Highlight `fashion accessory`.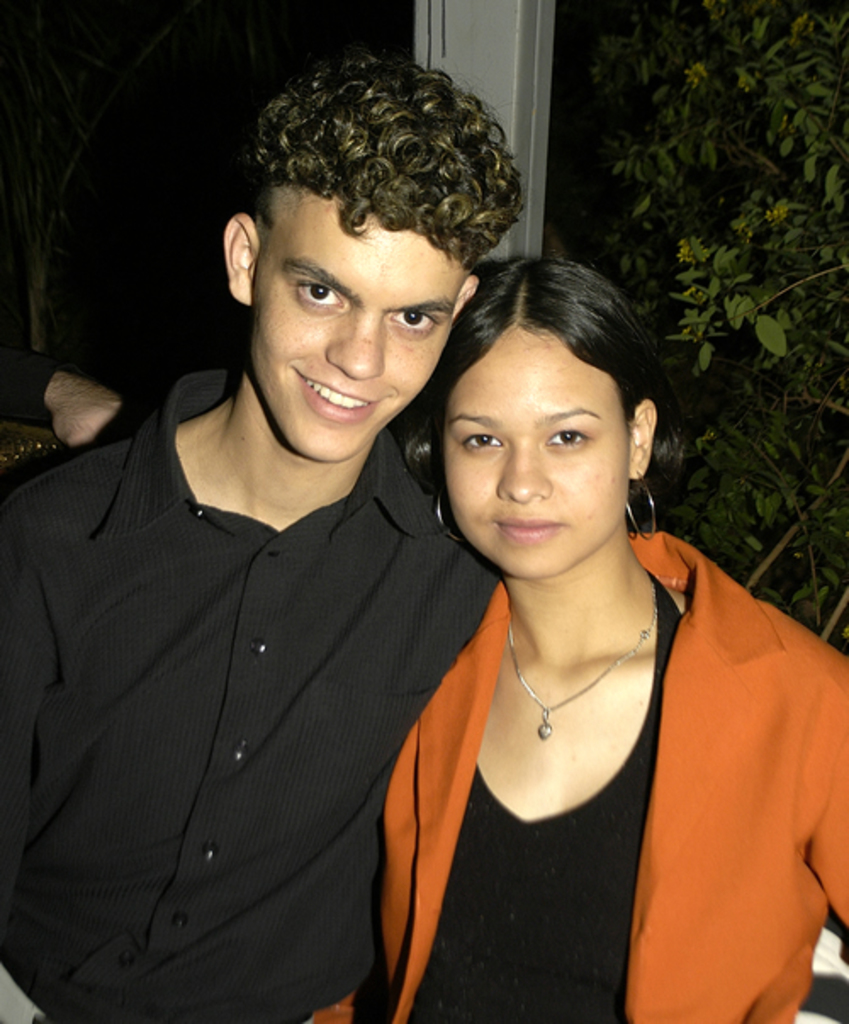
Highlighted region: 621,467,662,542.
